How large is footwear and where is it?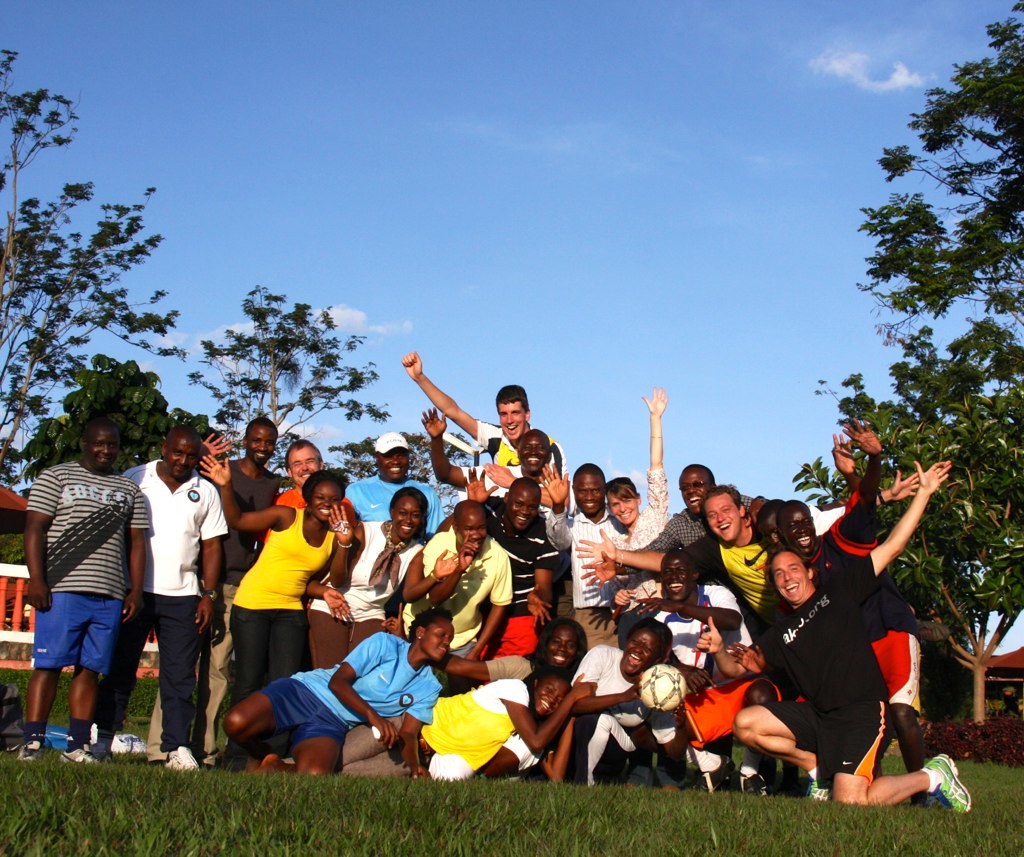
Bounding box: l=168, t=744, r=195, b=771.
